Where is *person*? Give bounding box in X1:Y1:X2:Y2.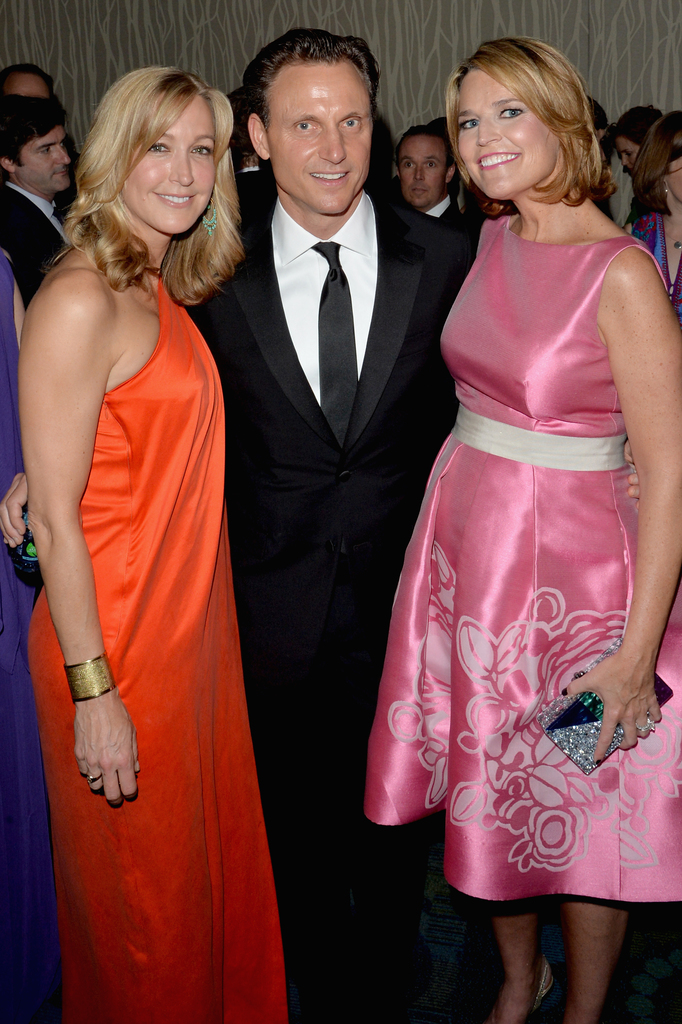
17:29:293:998.
